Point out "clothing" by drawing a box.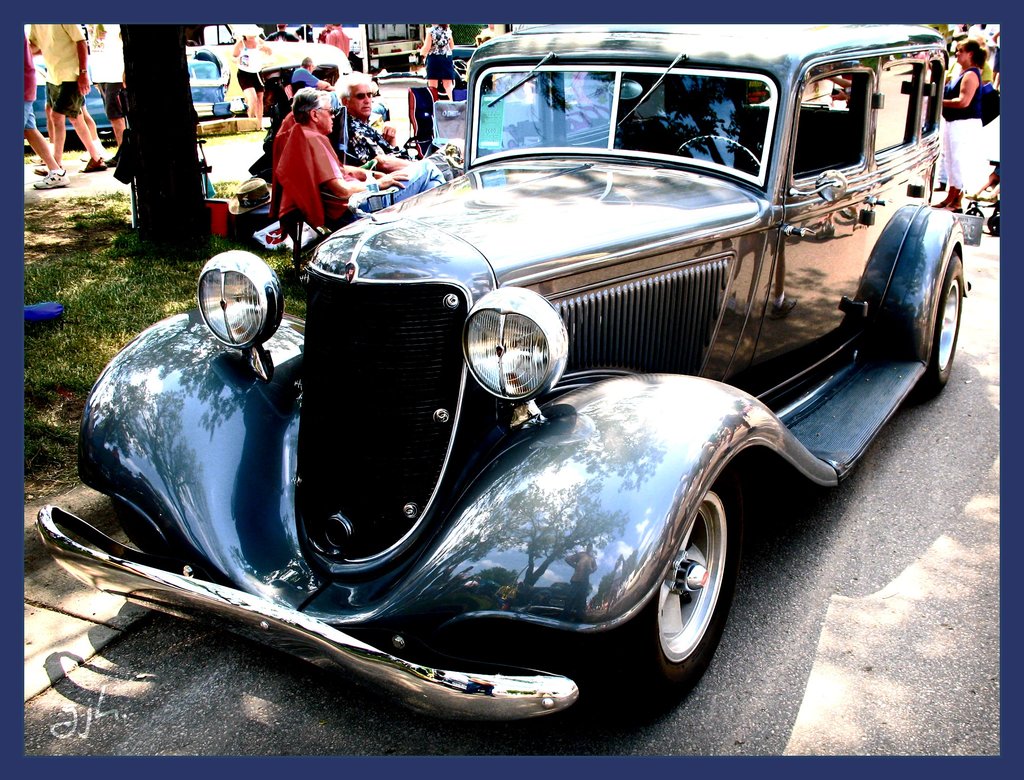
88:22:125:118.
